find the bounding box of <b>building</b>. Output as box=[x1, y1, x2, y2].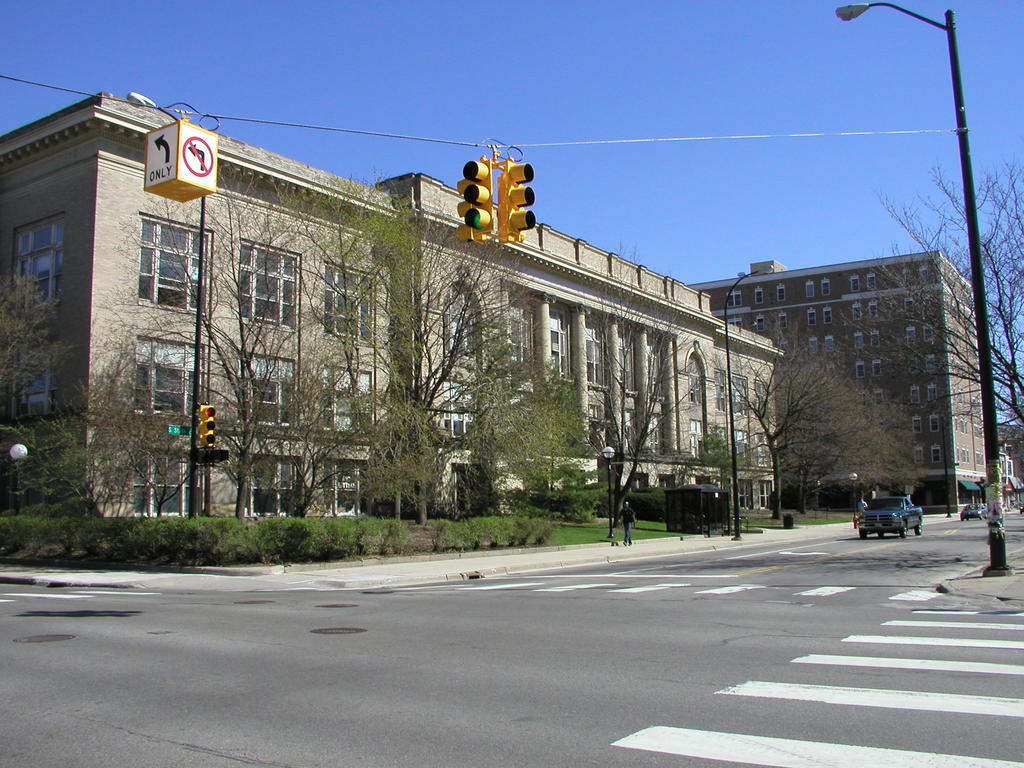
box=[691, 248, 995, 514].
